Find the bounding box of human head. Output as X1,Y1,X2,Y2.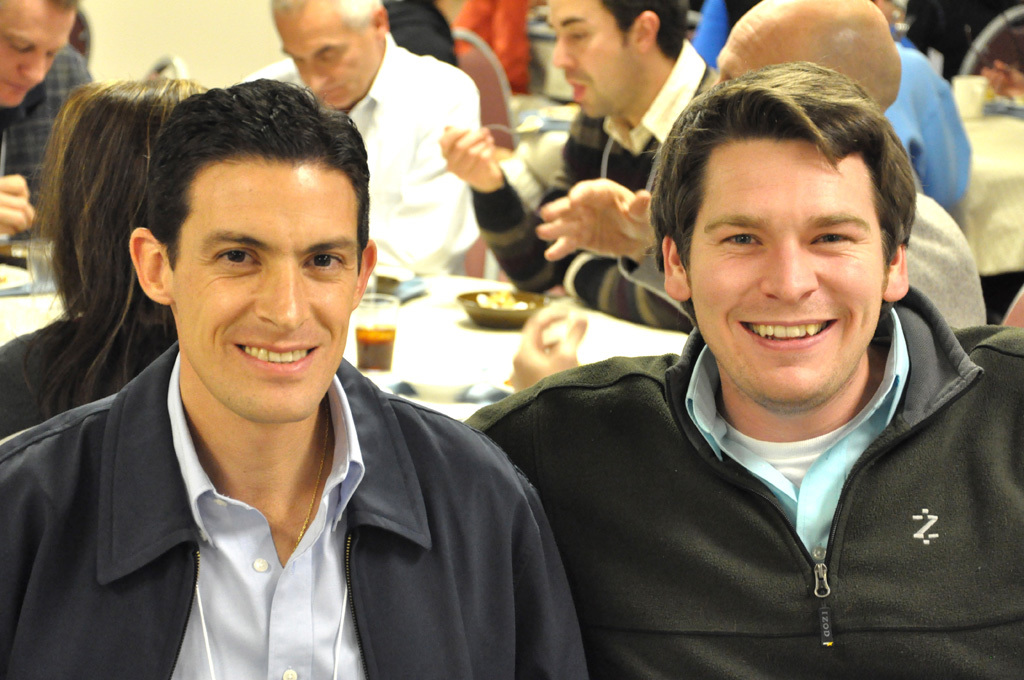
115,56,359,387.
